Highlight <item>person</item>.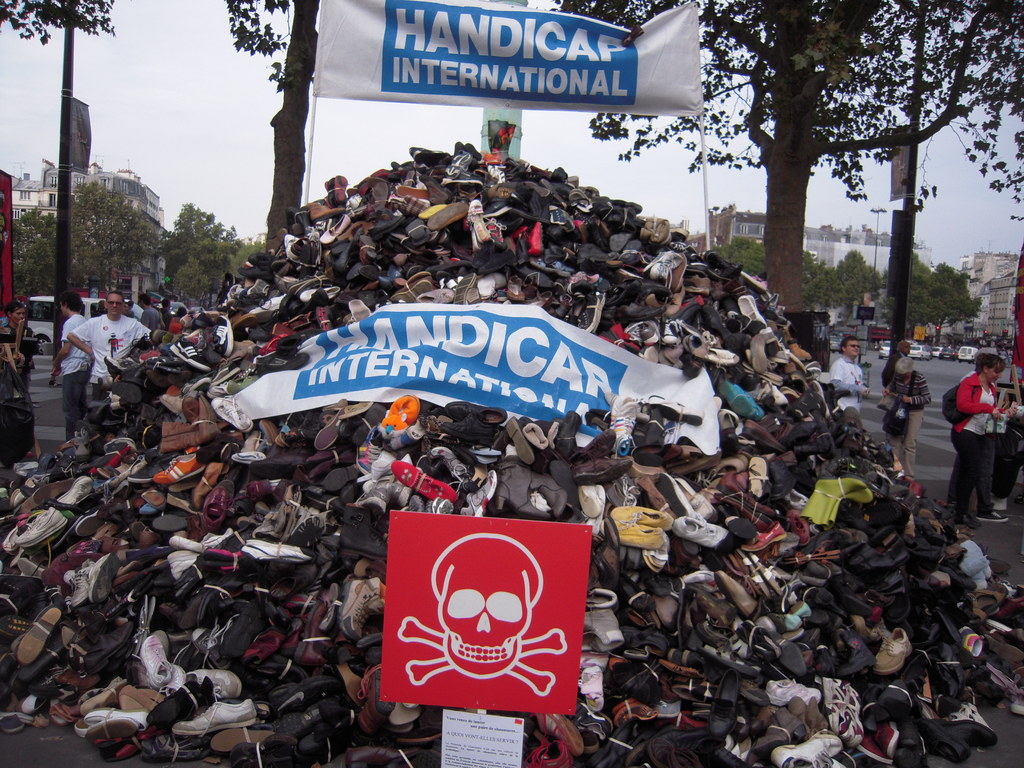
Highlighted region: {"x1": 968, "y1": 353, "x2": 995, "y2": 522}.
